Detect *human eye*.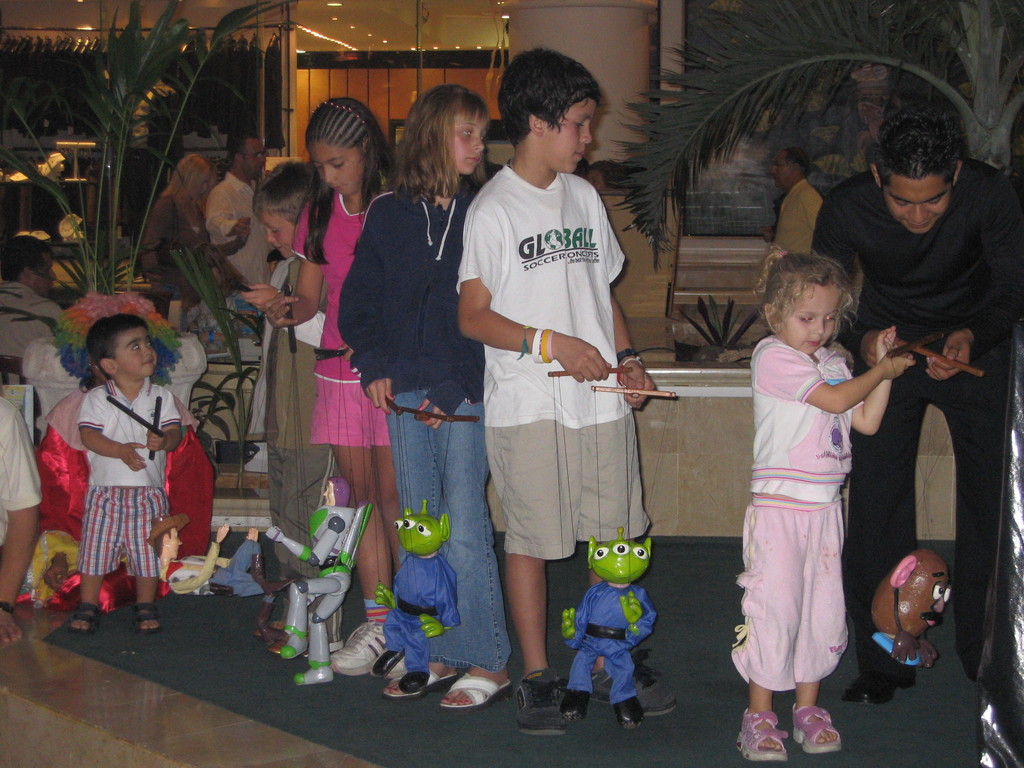
Detected at bbox=[794, 313, 818, 325].
